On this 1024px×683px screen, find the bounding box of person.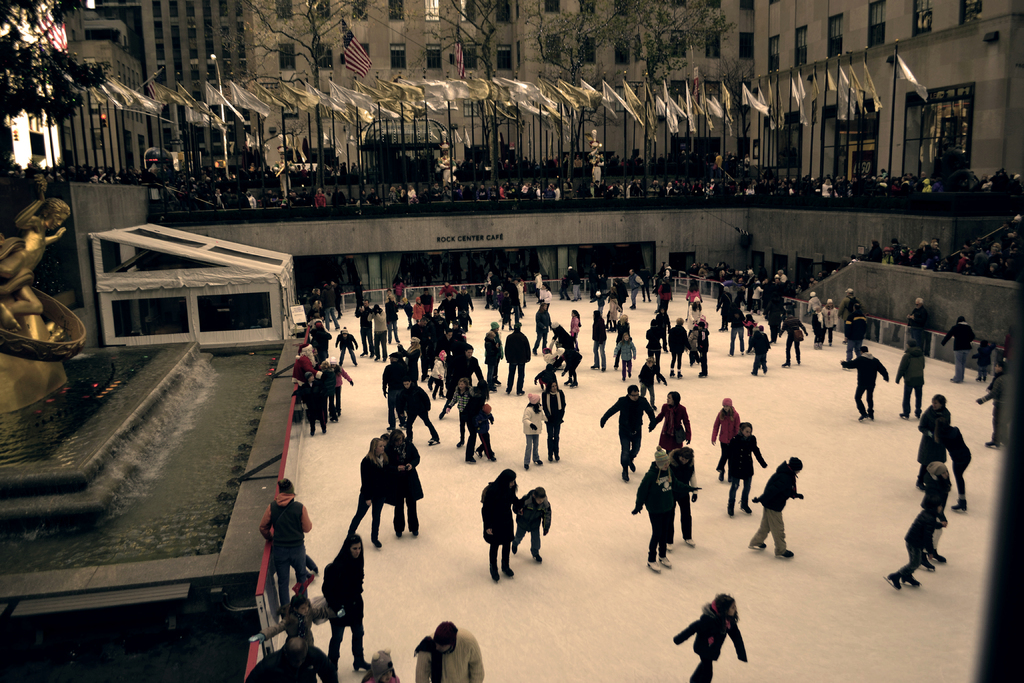
Bounding box: [616,312,632,367].
